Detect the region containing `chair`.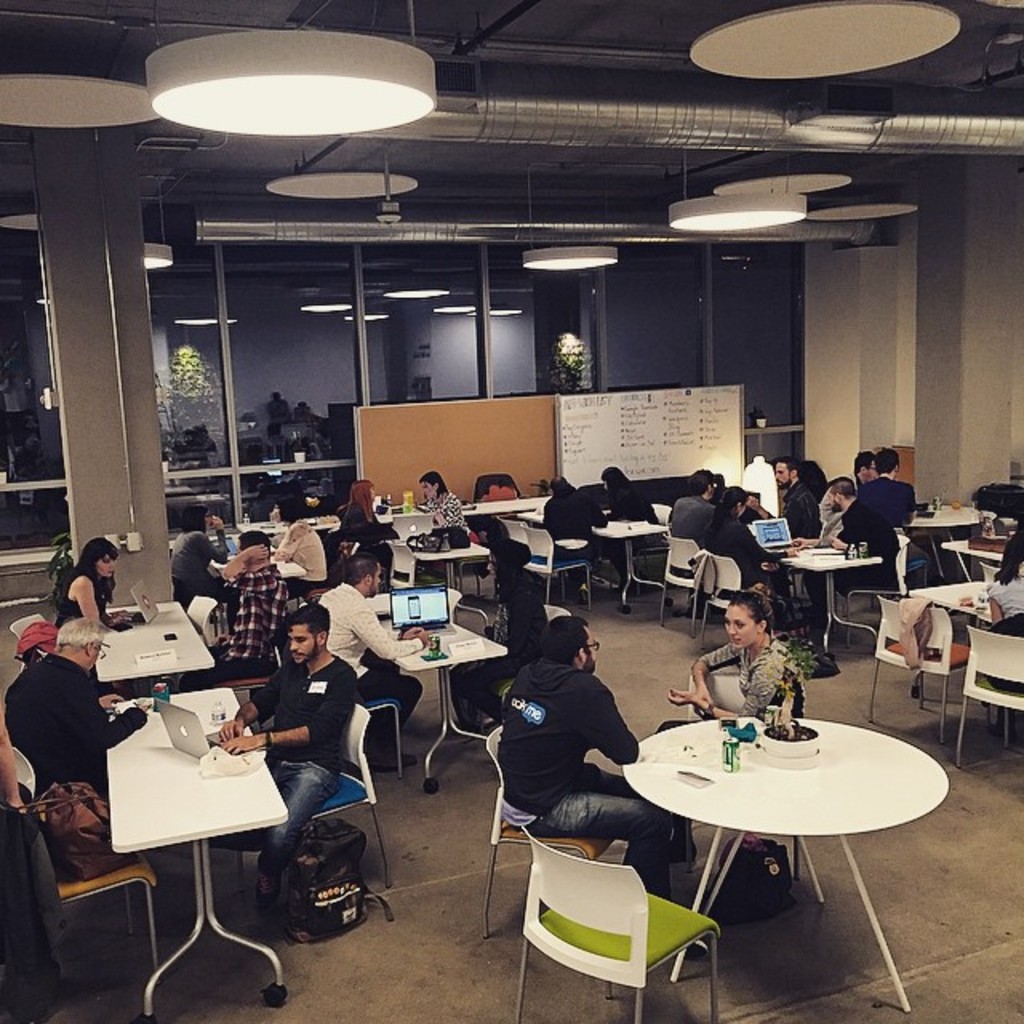
bbox=[333, 538, 360, 562].
